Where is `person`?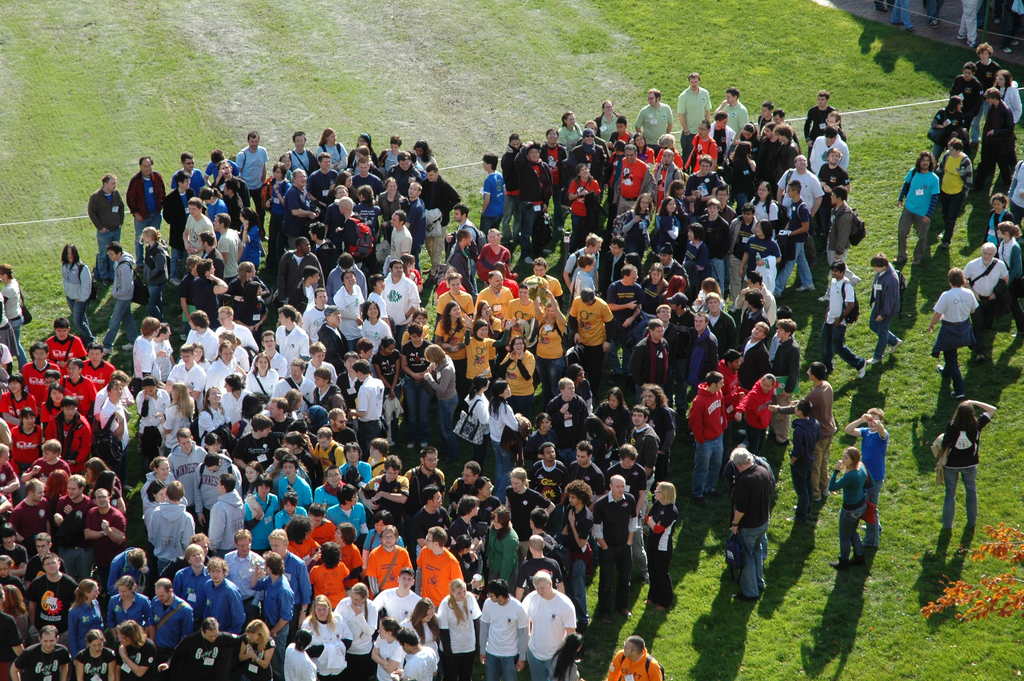
<region>340, 197, 367, 269</region>.
